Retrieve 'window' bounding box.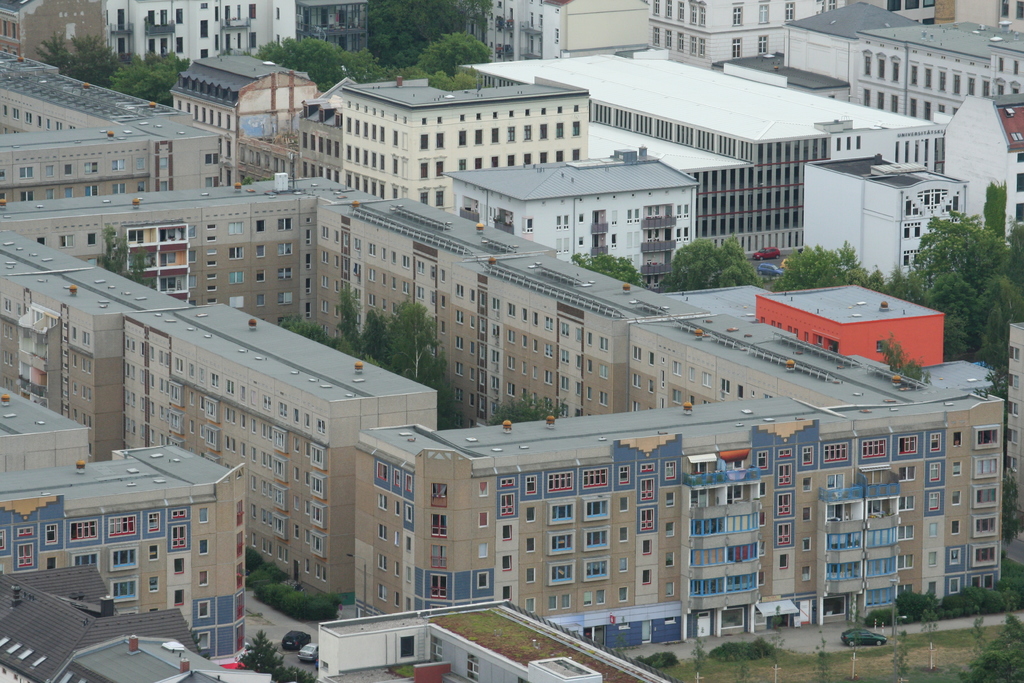
Bounding box: Rect(977, 457, 999, 475).
